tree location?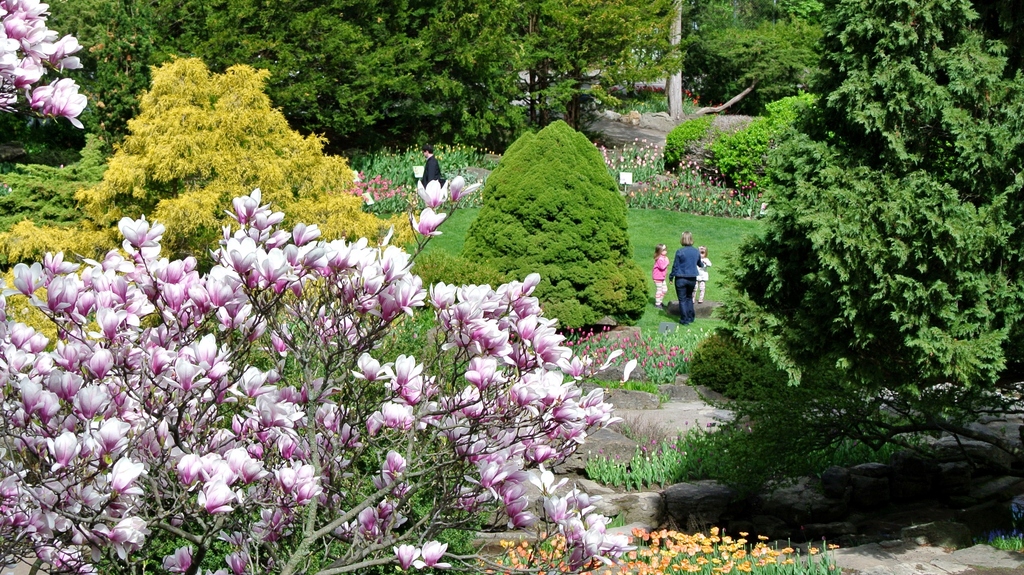
x1=0 y1=55 x2=393 y2=359
